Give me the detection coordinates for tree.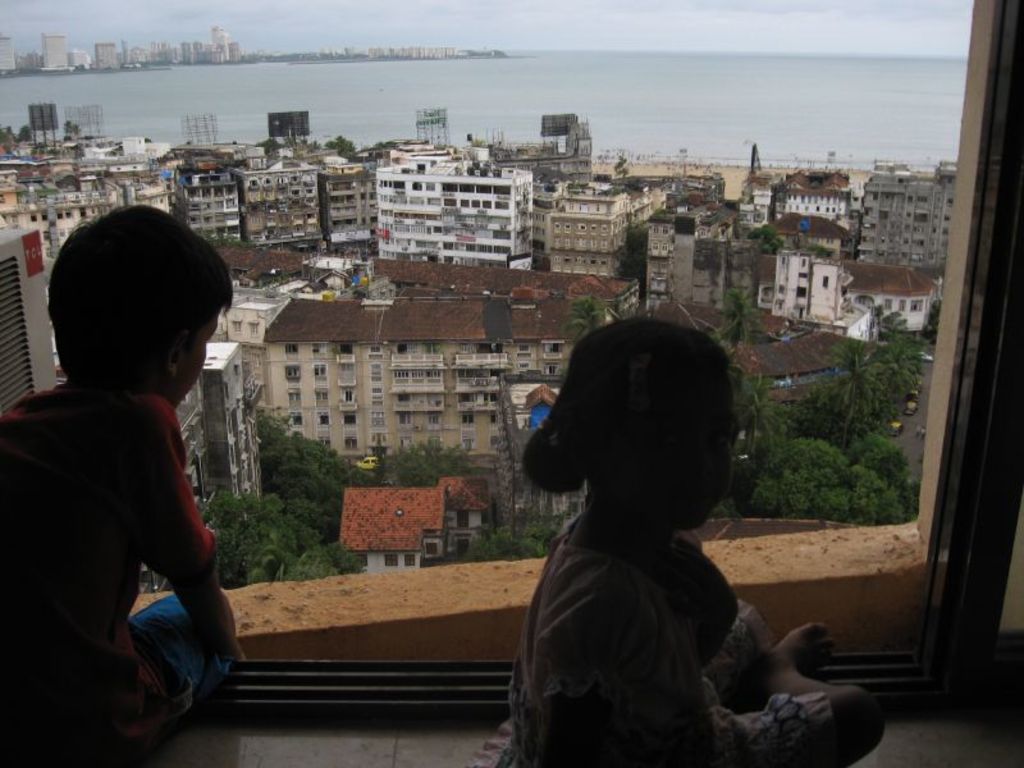
[x1=61, y1=116, x2=84, y2=142].
